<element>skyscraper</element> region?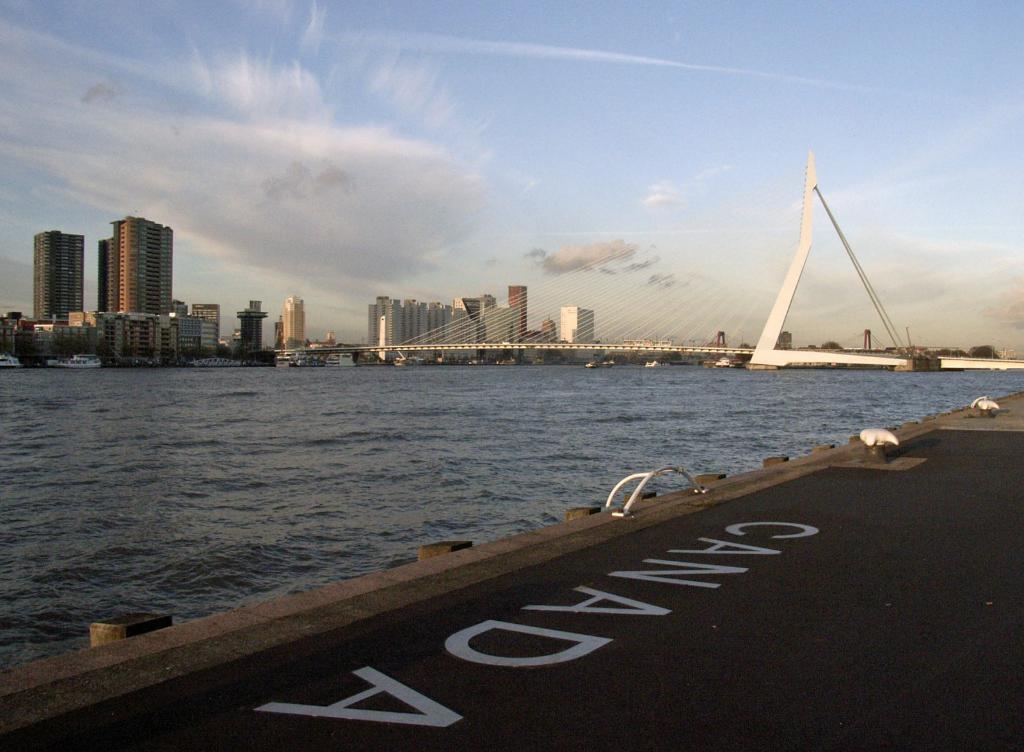
box=[24, 227, 86, 329]
